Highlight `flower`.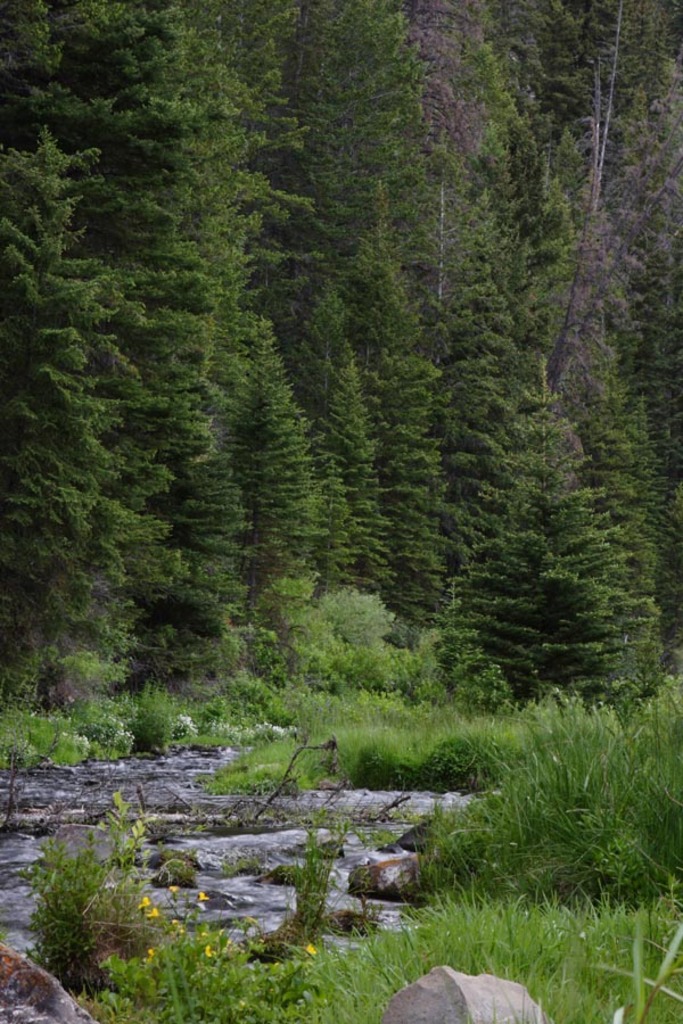
Highlighted region: 148,909,157,919.
